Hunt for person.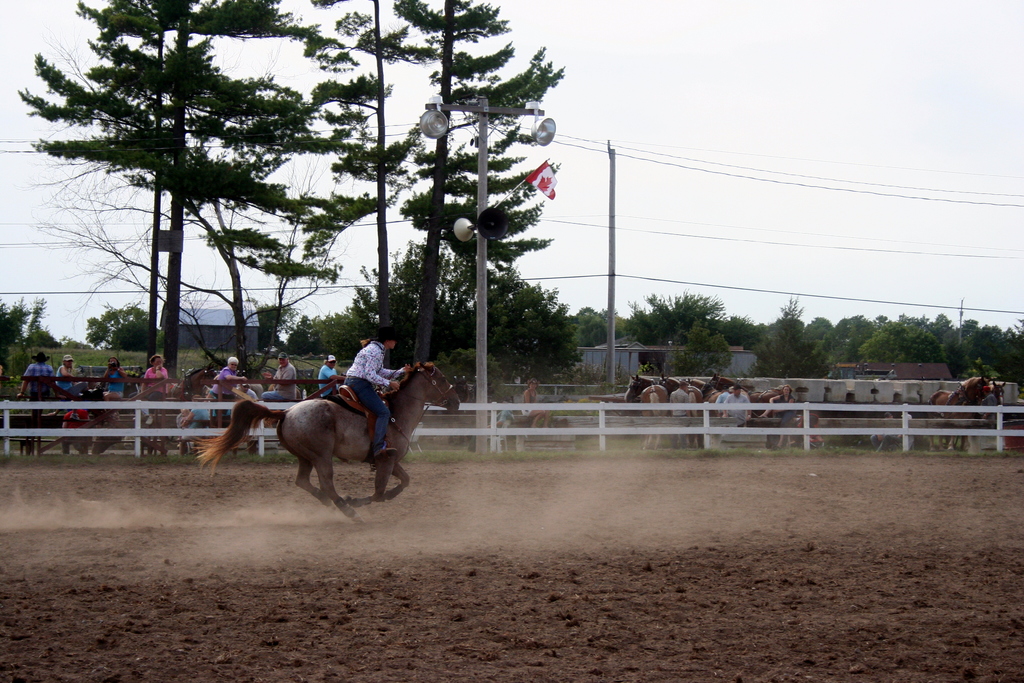
Hunted down at box=[18, 350, 53, 413].
